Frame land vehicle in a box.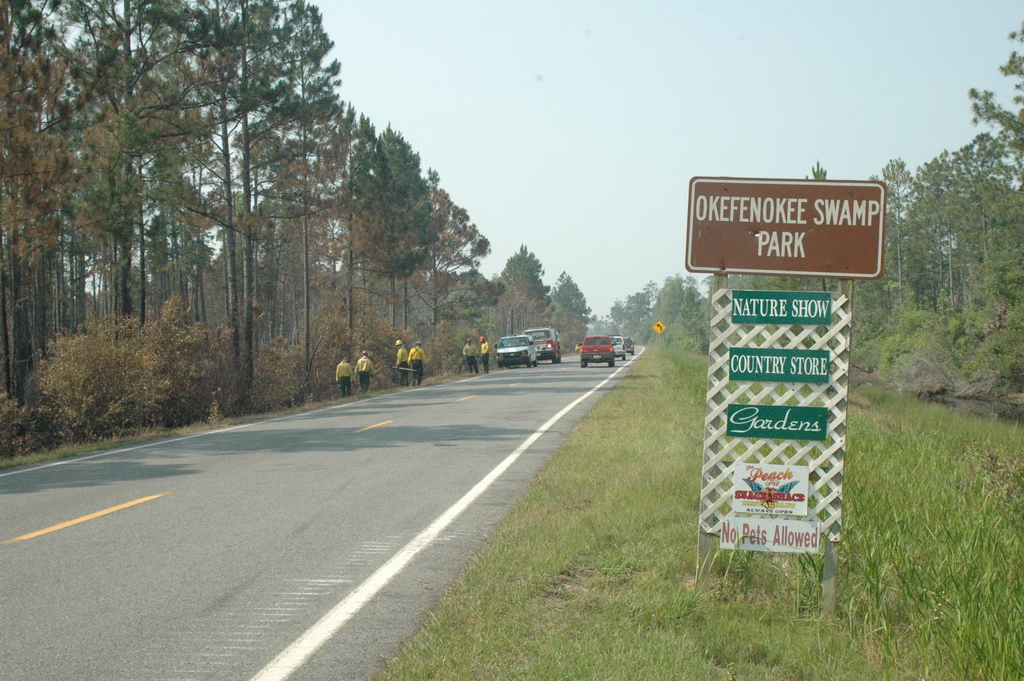
<box>623,341,636,356</box>.
